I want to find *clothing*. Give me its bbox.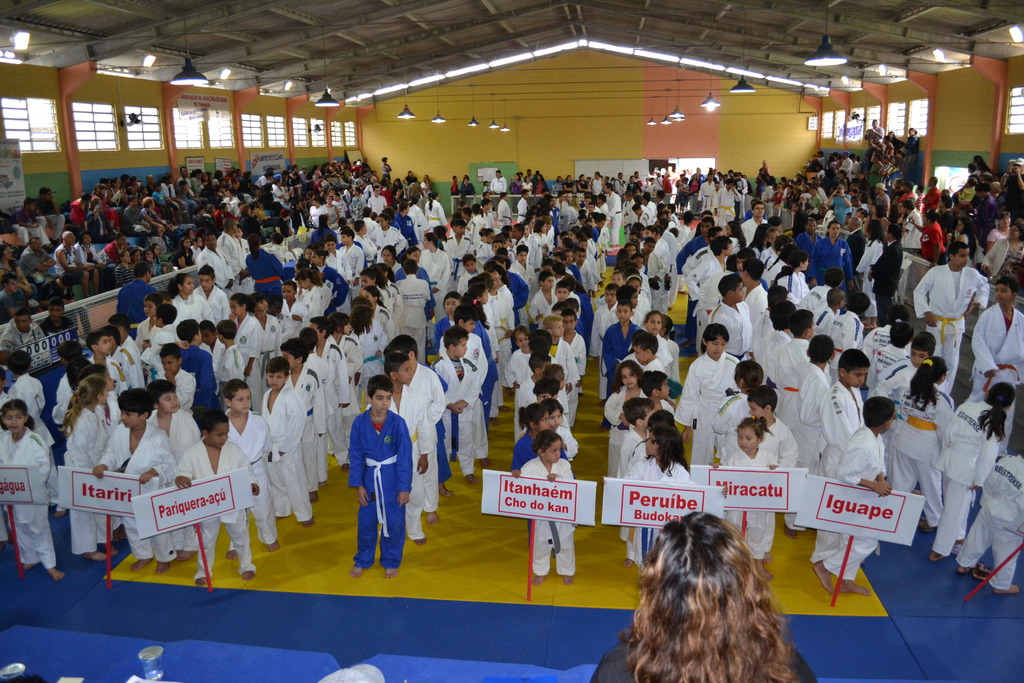
[226,408,276,546].
